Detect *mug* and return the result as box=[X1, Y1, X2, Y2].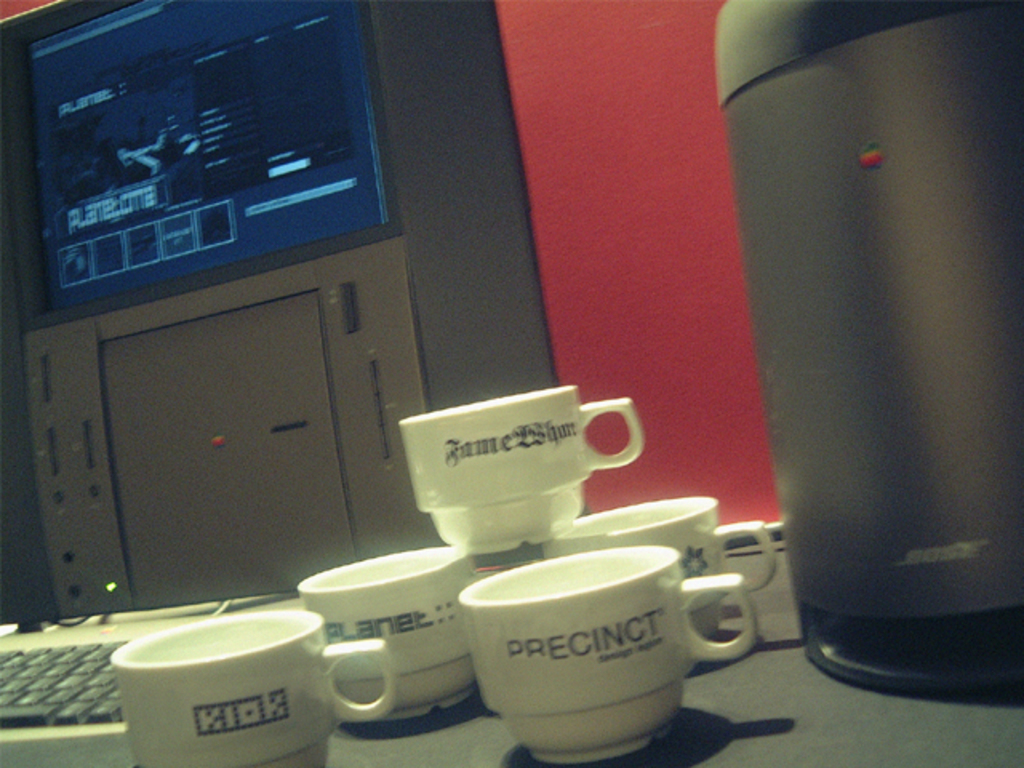
box=[456, 547, 757, 762].
